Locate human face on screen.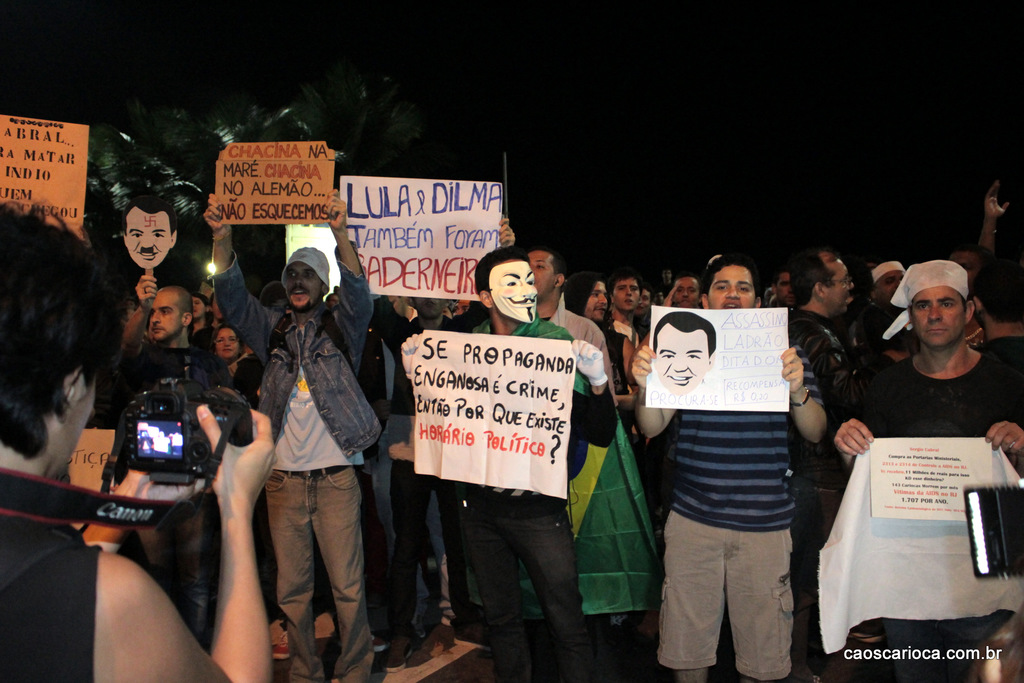
On screen at 913, 284, 962, 350.
